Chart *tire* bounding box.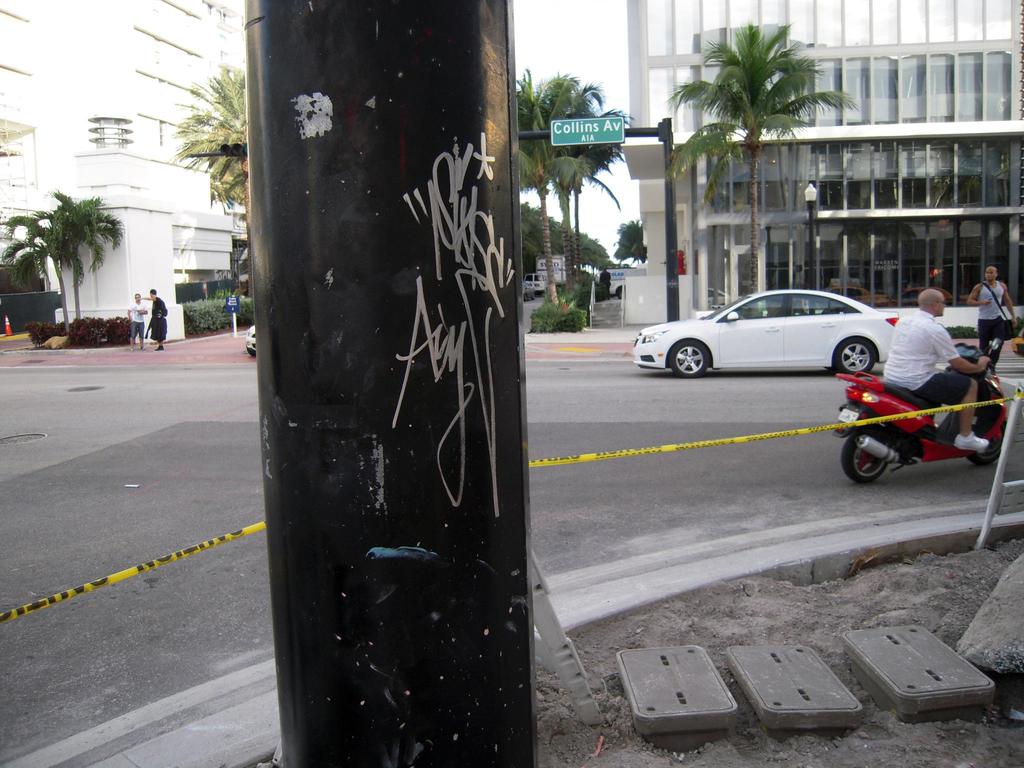
Charted: 664:337:710:379.
